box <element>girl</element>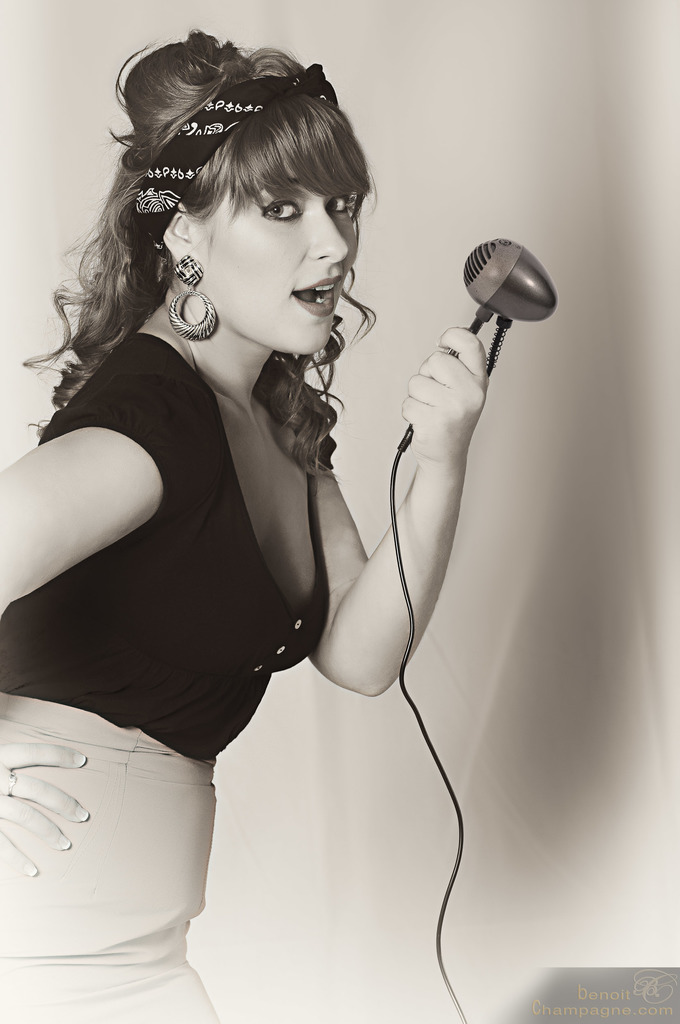
{"x1": 0, "y1": 29, "x2": 490, "y2": 1023}
